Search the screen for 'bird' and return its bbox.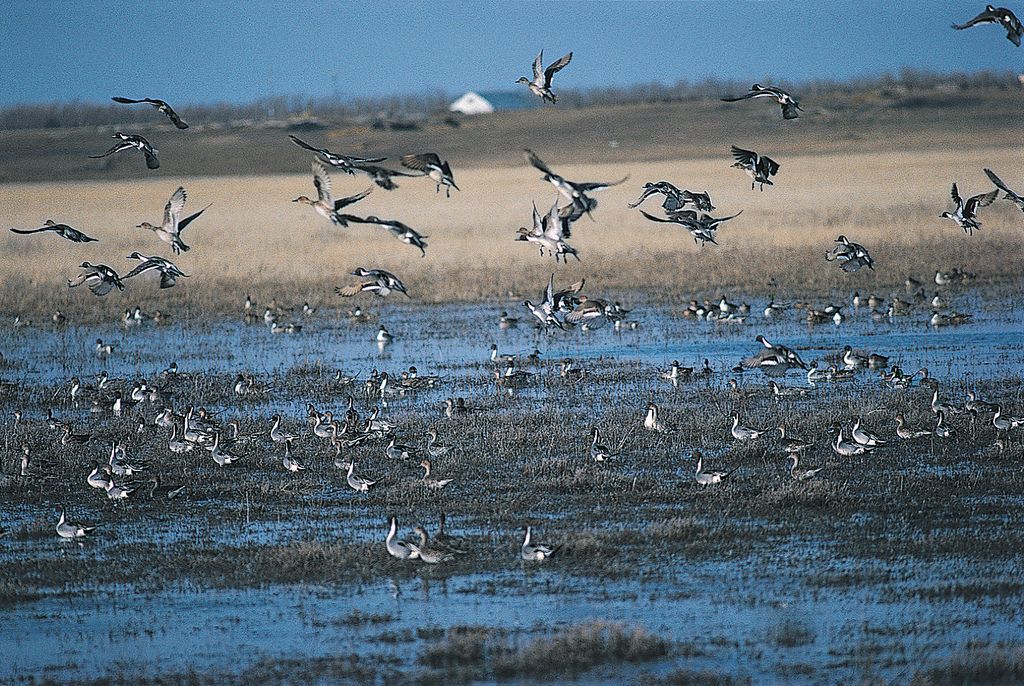
Found: <box>65,251,129,299</box>.
